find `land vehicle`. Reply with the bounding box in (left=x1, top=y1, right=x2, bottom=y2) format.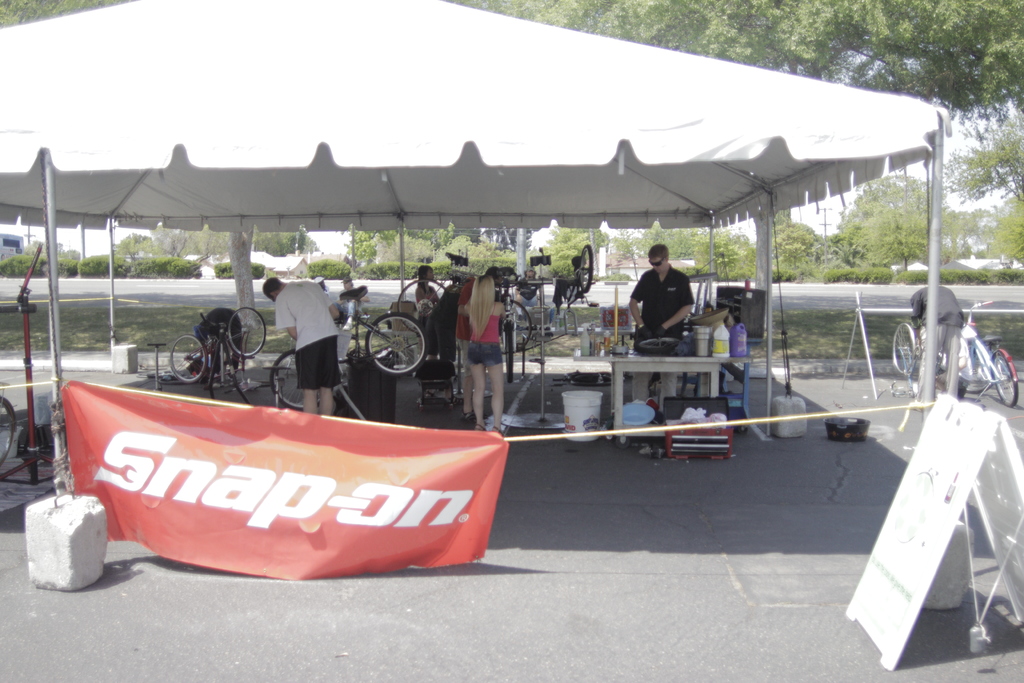
(left=0, top=393, right=19, bottom=465).
